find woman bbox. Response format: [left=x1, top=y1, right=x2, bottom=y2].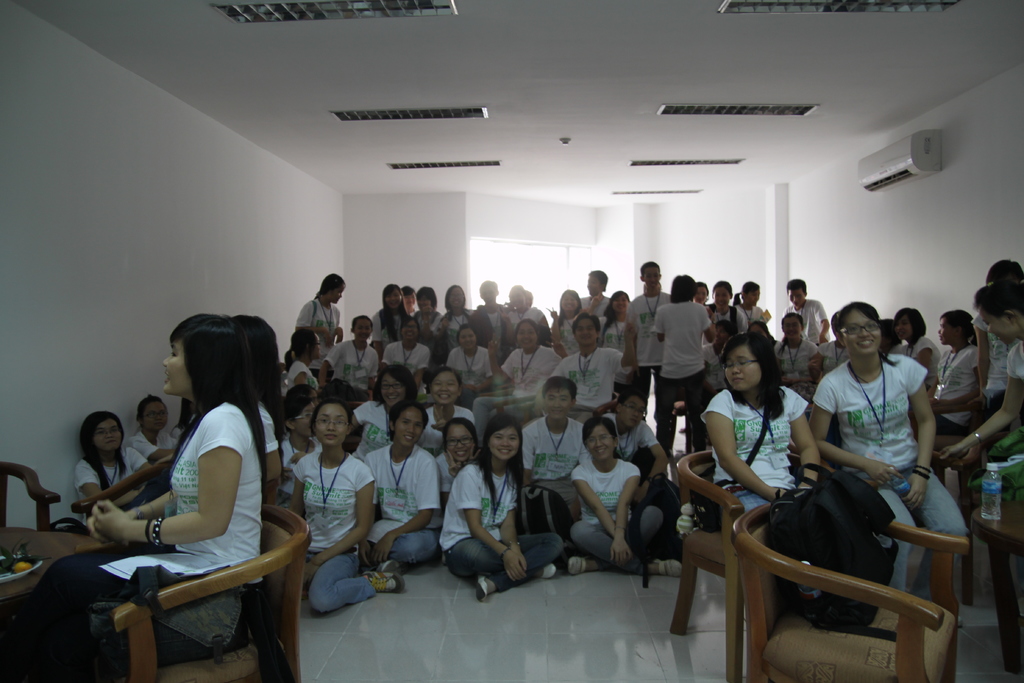
[left=480, top=318, right=568, bottom=406].
